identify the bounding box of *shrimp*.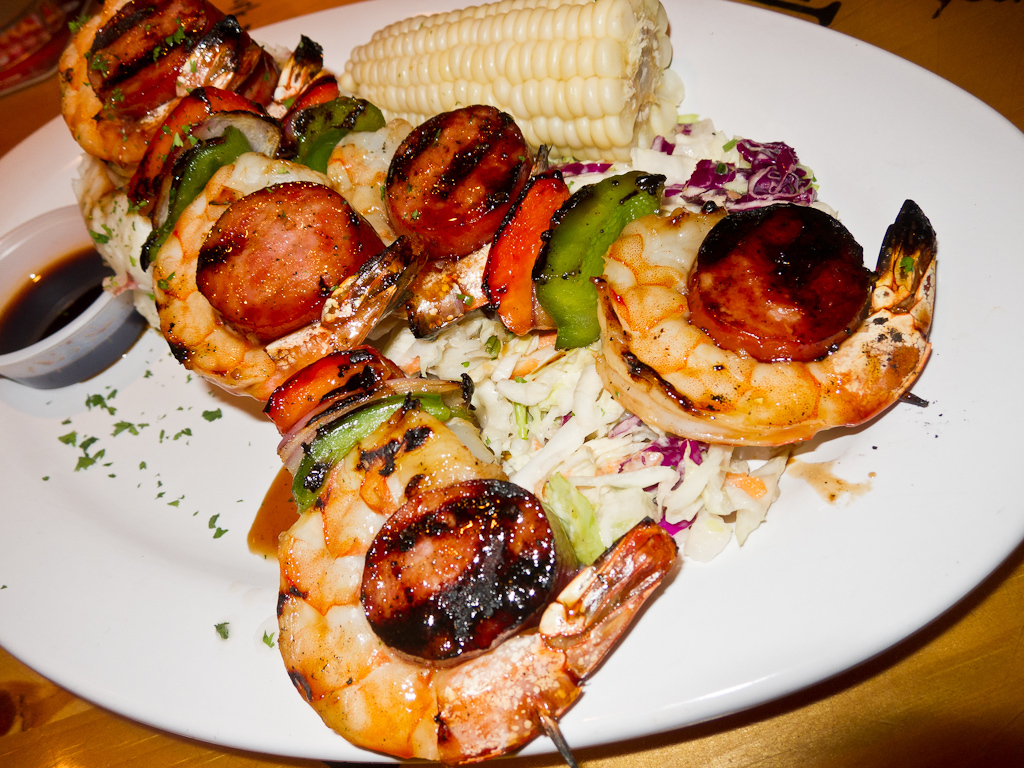
[148,152,408,406].
